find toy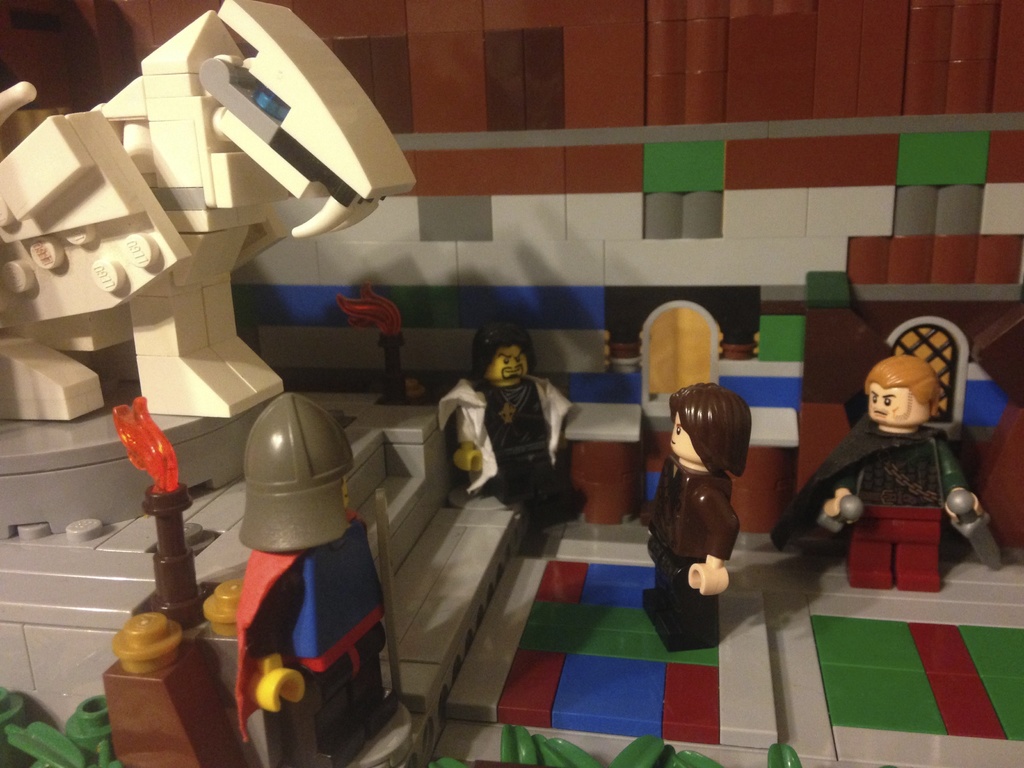
rect(634, 379, 764, 659)
